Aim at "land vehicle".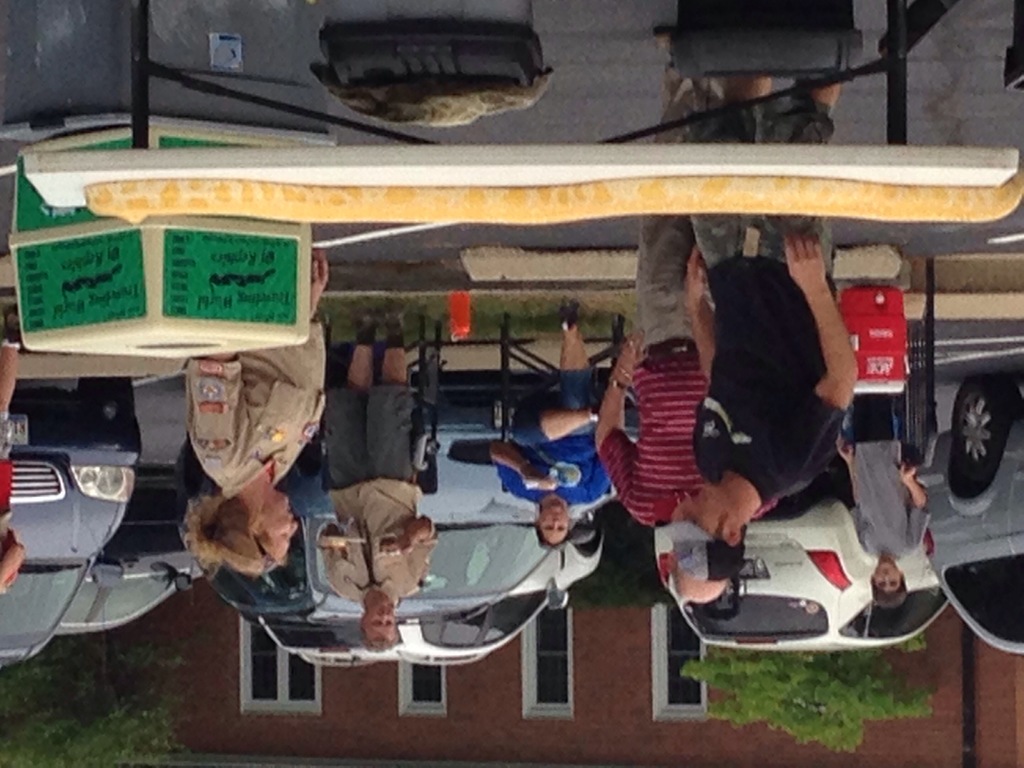
Aimed at bbox=(0, 380, 147, 669).
